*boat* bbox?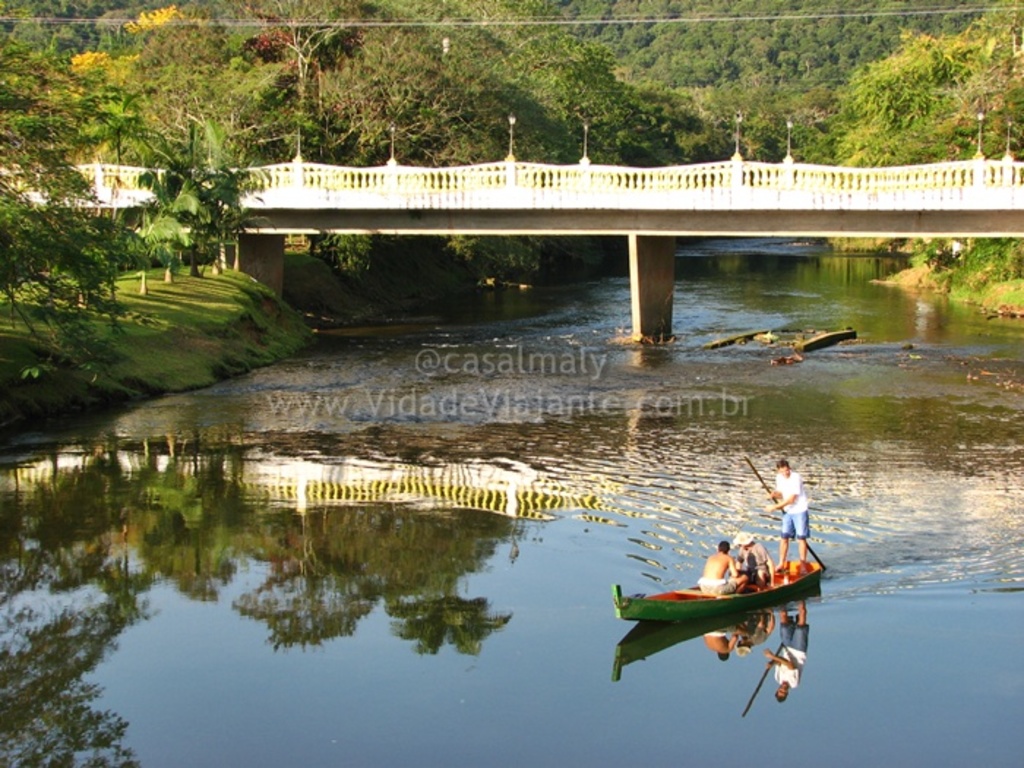
614, 565, 825, 617
